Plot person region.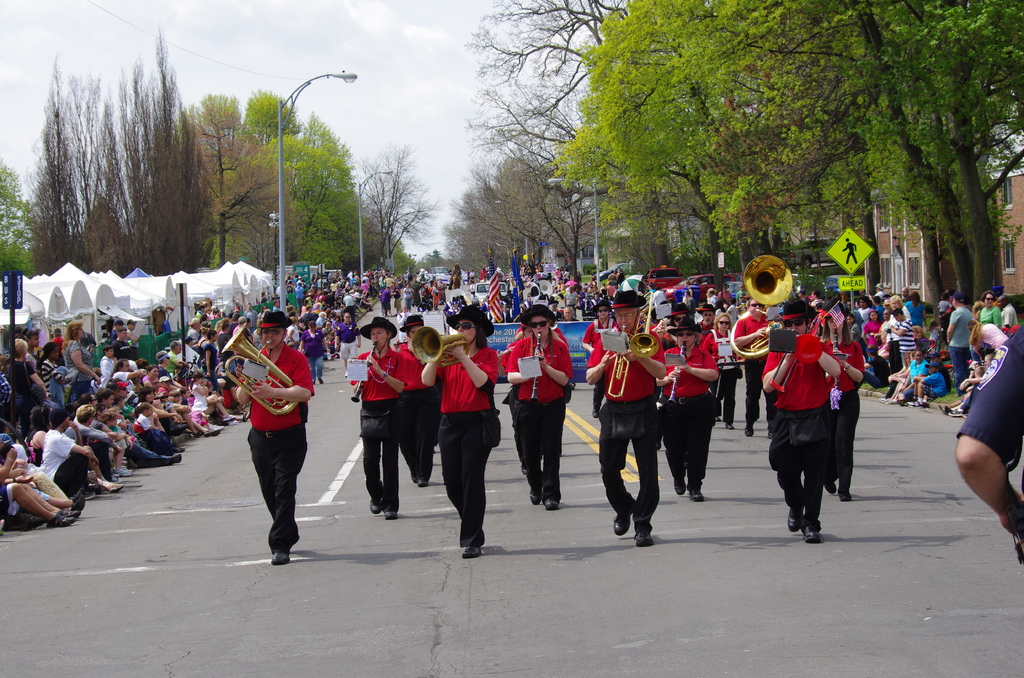
Plotted at {"left": 351, "top": 314, "right": 404, "bottom": 522}.
